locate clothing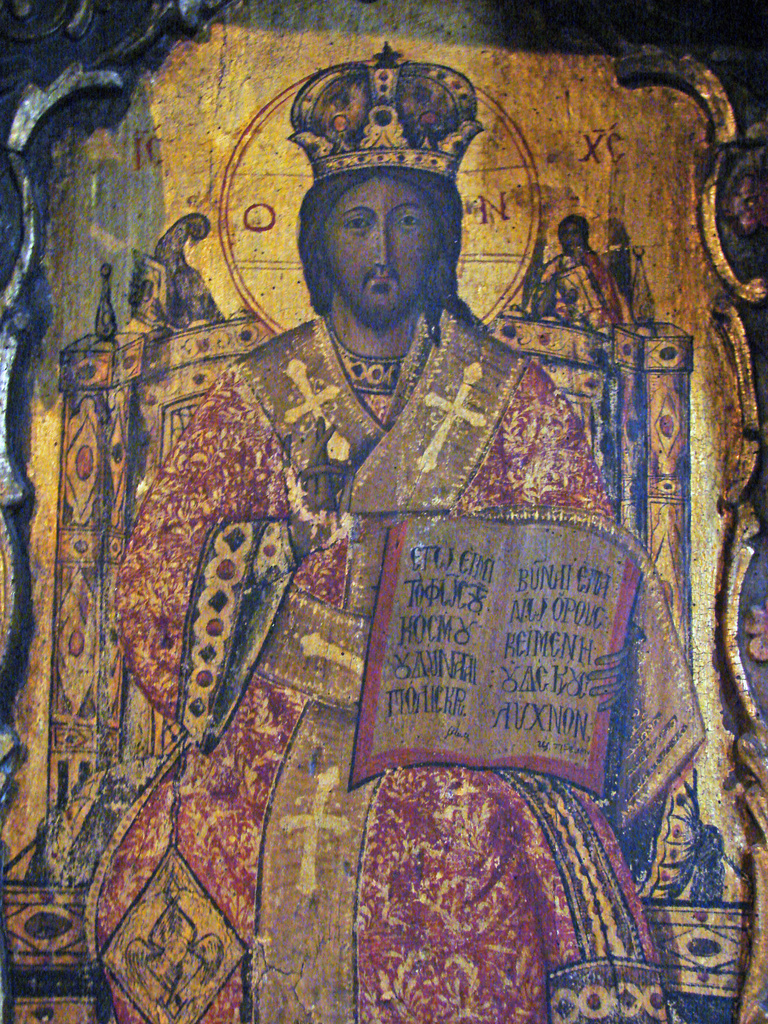
Rect(533, 255, 633, 326)
